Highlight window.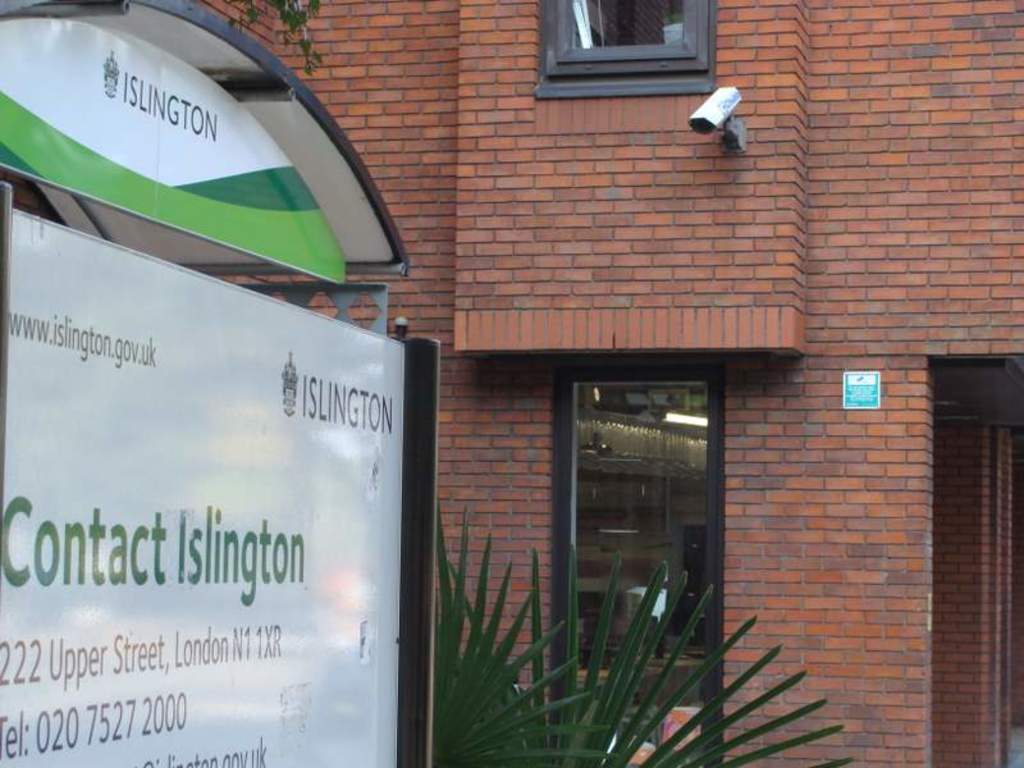
Highlighted region: box(531, 1, 713, 95).
